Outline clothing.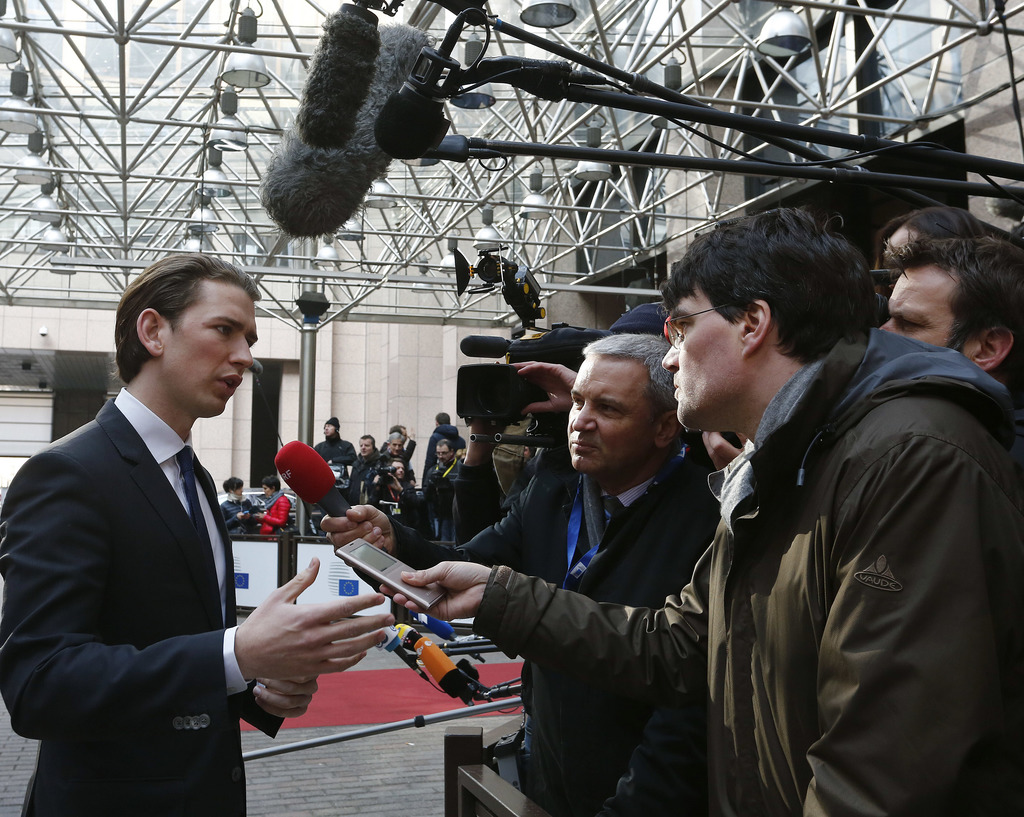
Outline: box=[260, 491, 292, 536].
